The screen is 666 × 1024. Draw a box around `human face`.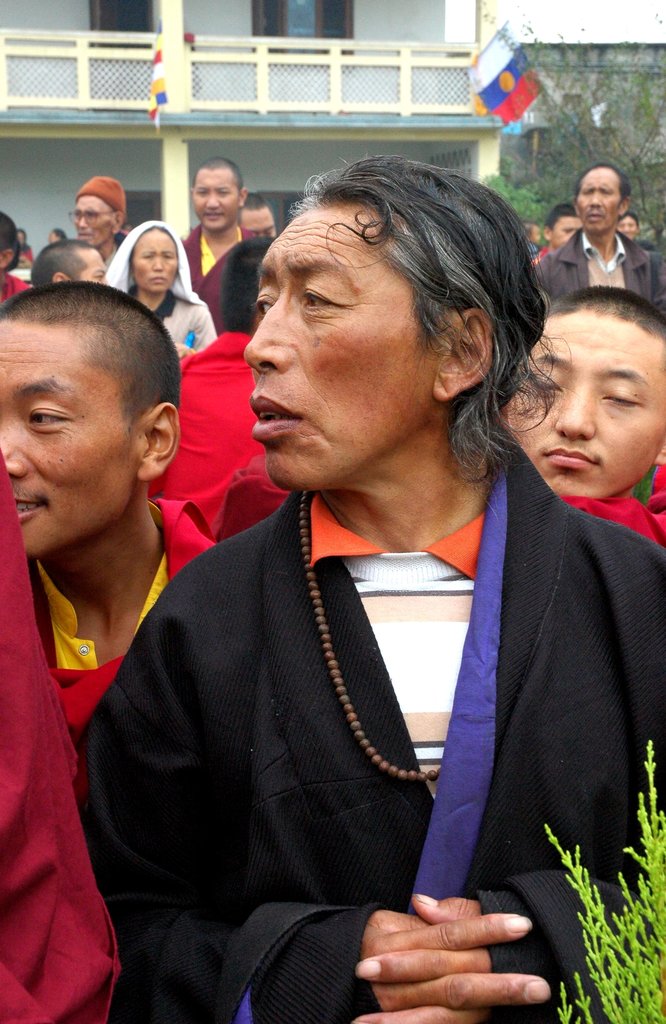
BBox(576, 165, 620, 232).
